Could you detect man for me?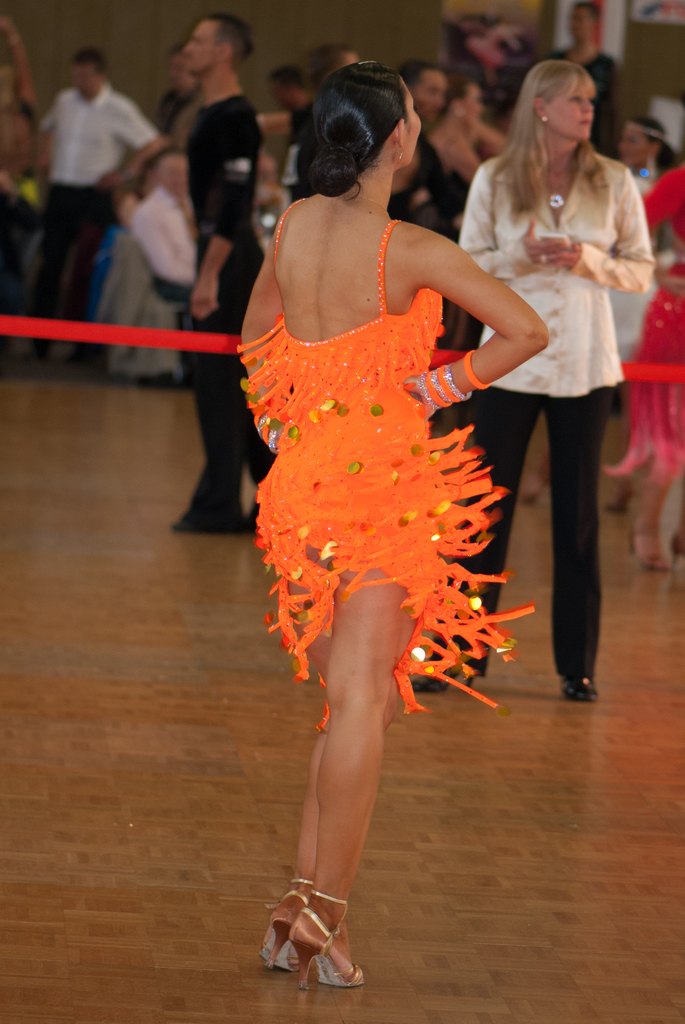
Detection result: detection(170, 13, 278, 537).
